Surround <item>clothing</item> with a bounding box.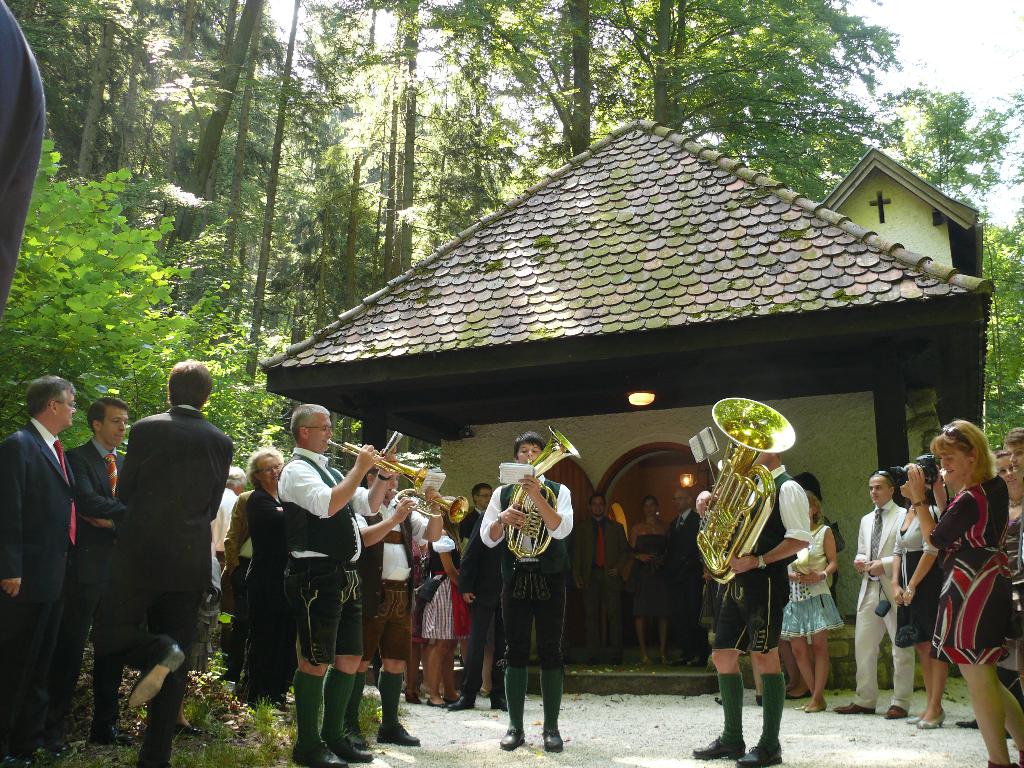
628, 532, 671, 618.
